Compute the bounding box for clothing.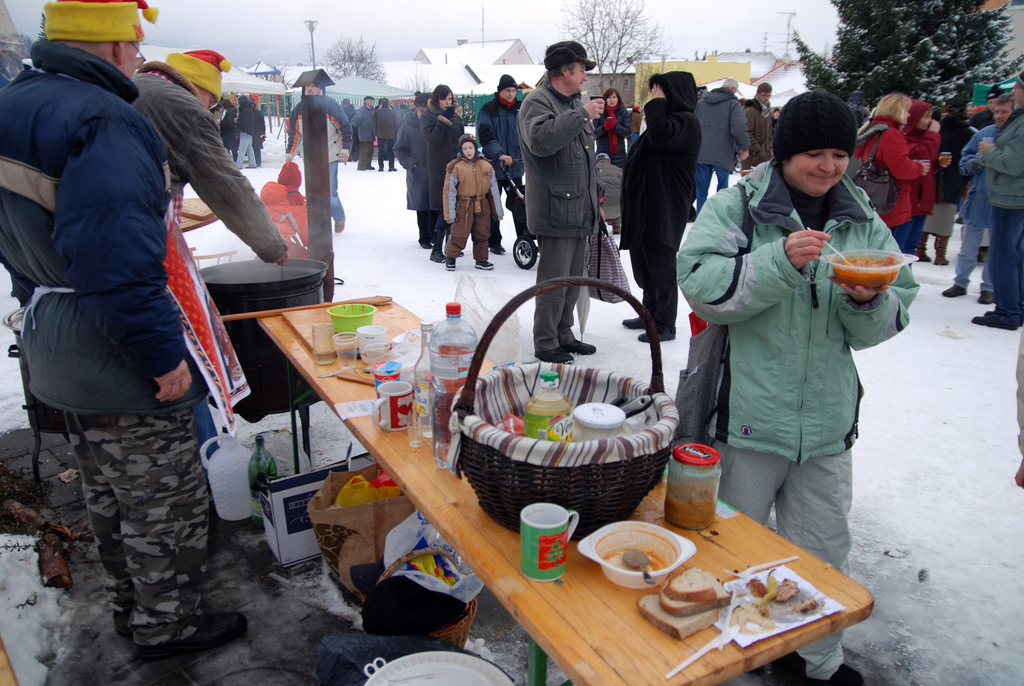
rect(620, 110, 641, 140).
